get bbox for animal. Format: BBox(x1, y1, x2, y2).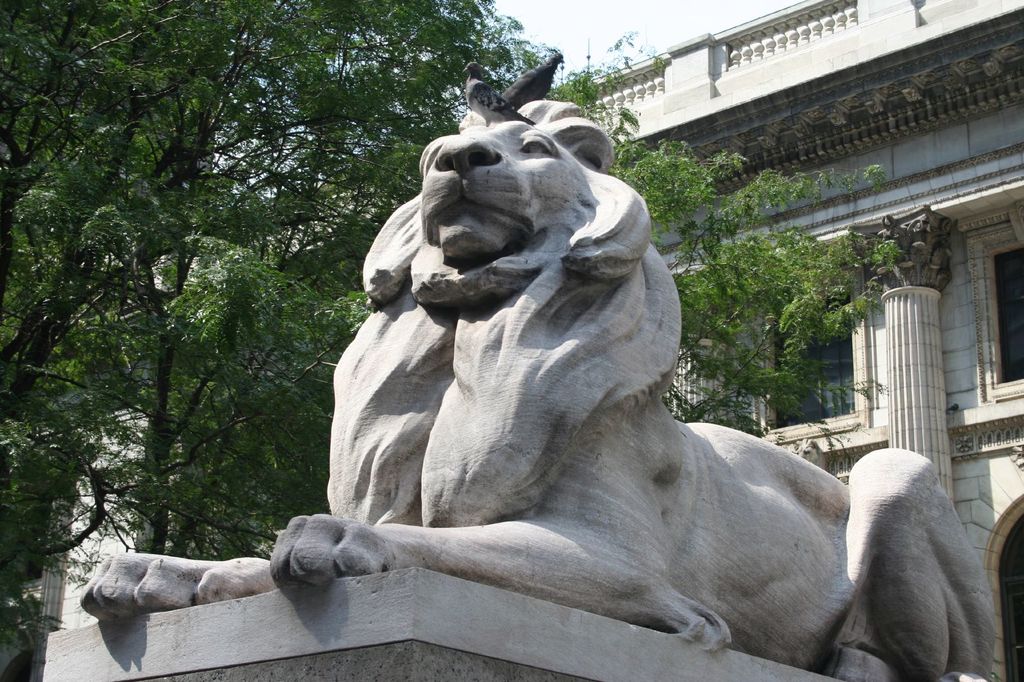
BBox(461, 59, 536, 127).
